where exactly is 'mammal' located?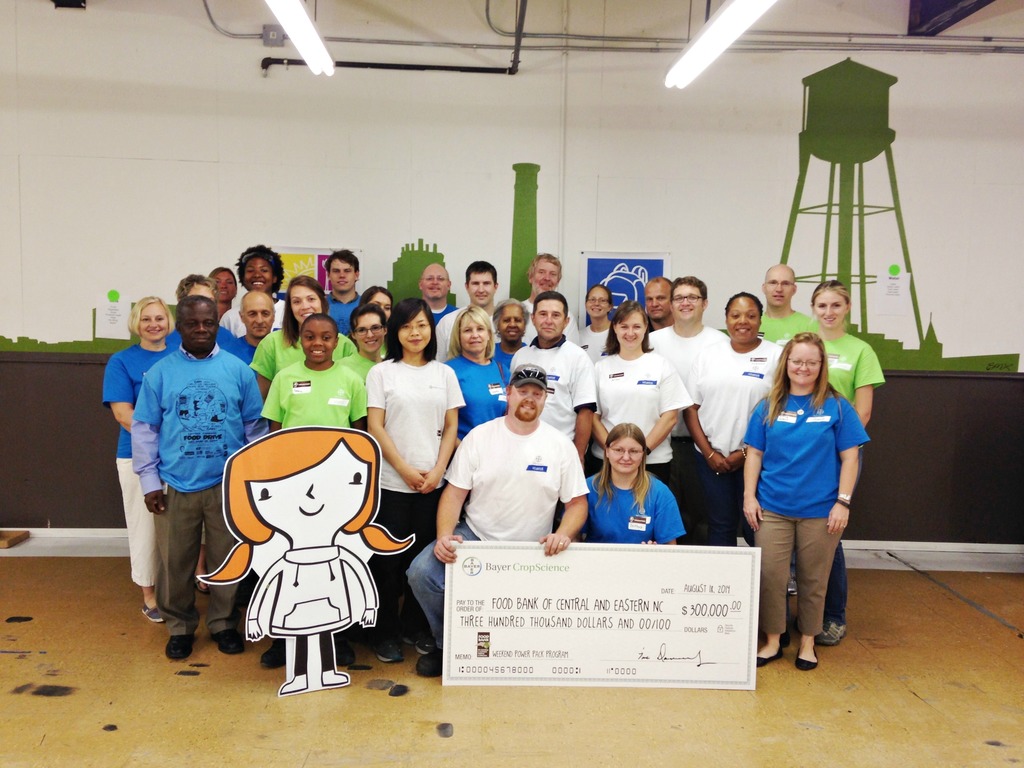
Its bounding box is l=258, t=314, r=371, b=668.
